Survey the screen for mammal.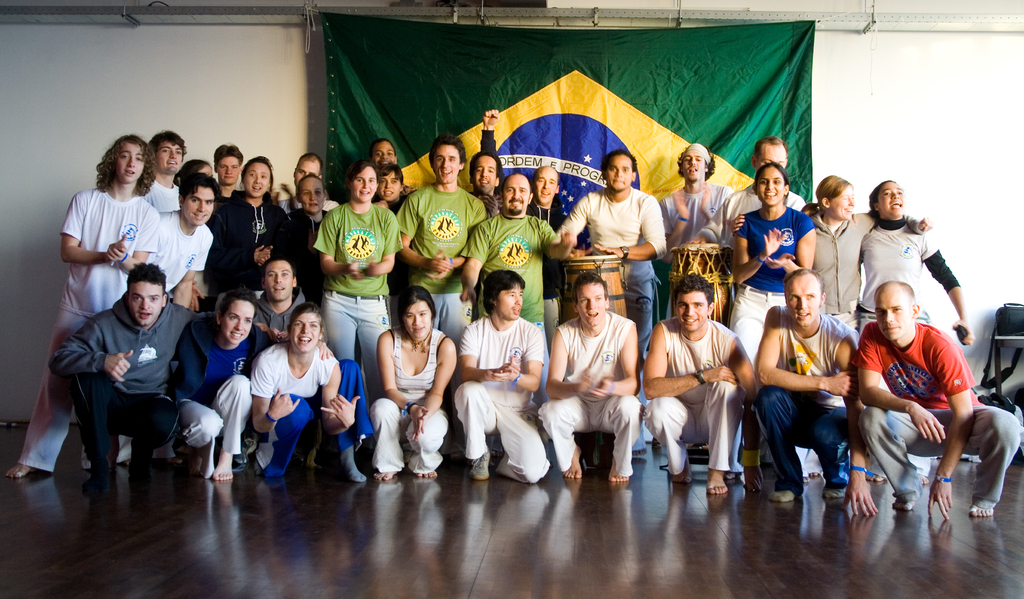
Survey found: <region>109, 169, 212, 457</region>.
